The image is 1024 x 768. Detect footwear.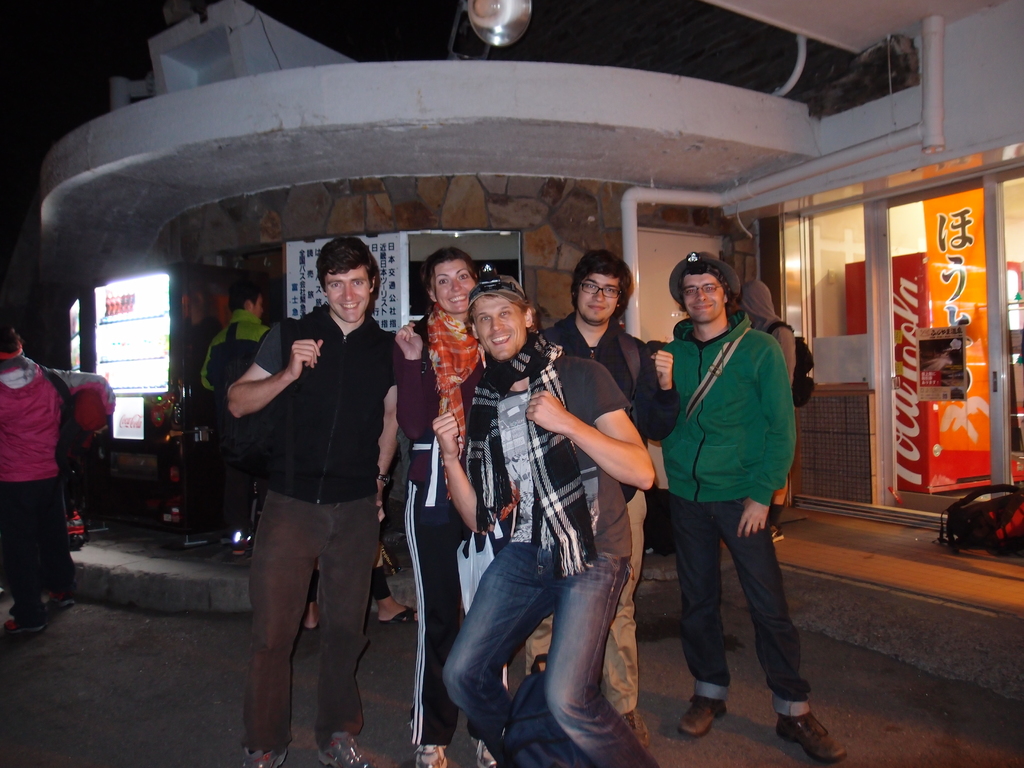
Detection: box=[314, 730, 380, 767].
